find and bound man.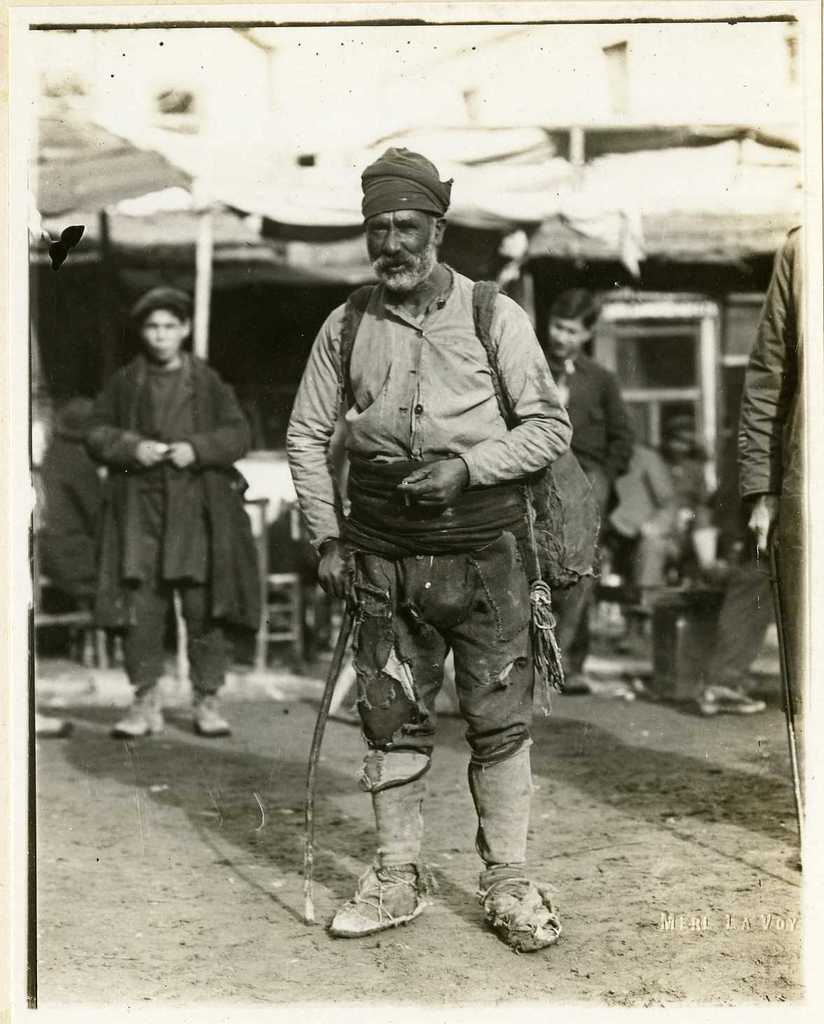
Bound: 29:394:110:678.
